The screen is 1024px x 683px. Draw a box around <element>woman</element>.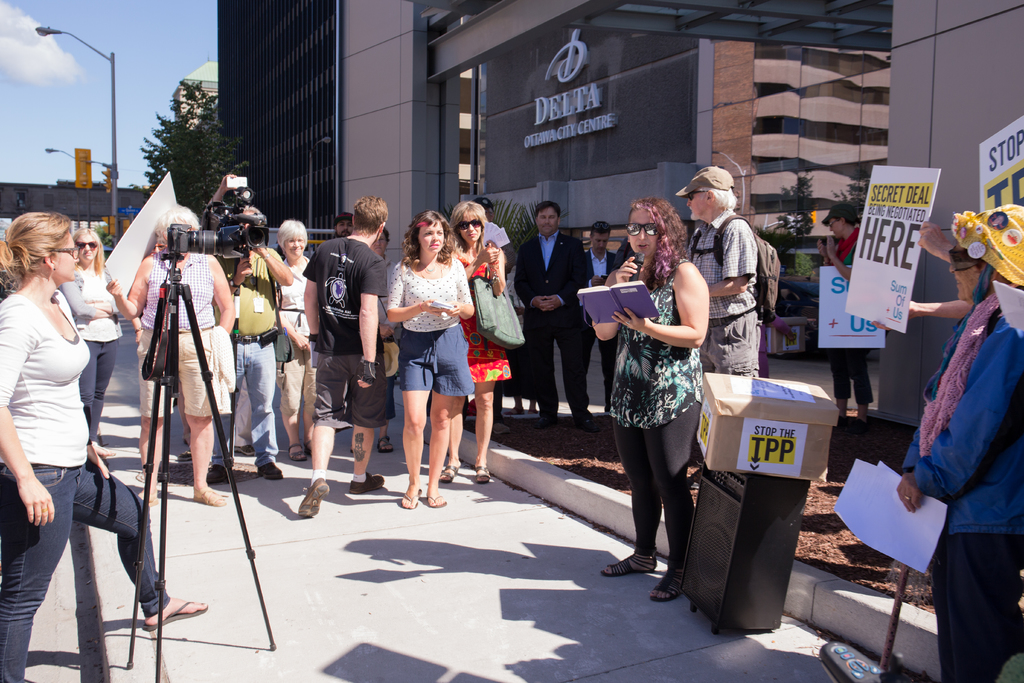
box=[99, 201, 234, 506].
